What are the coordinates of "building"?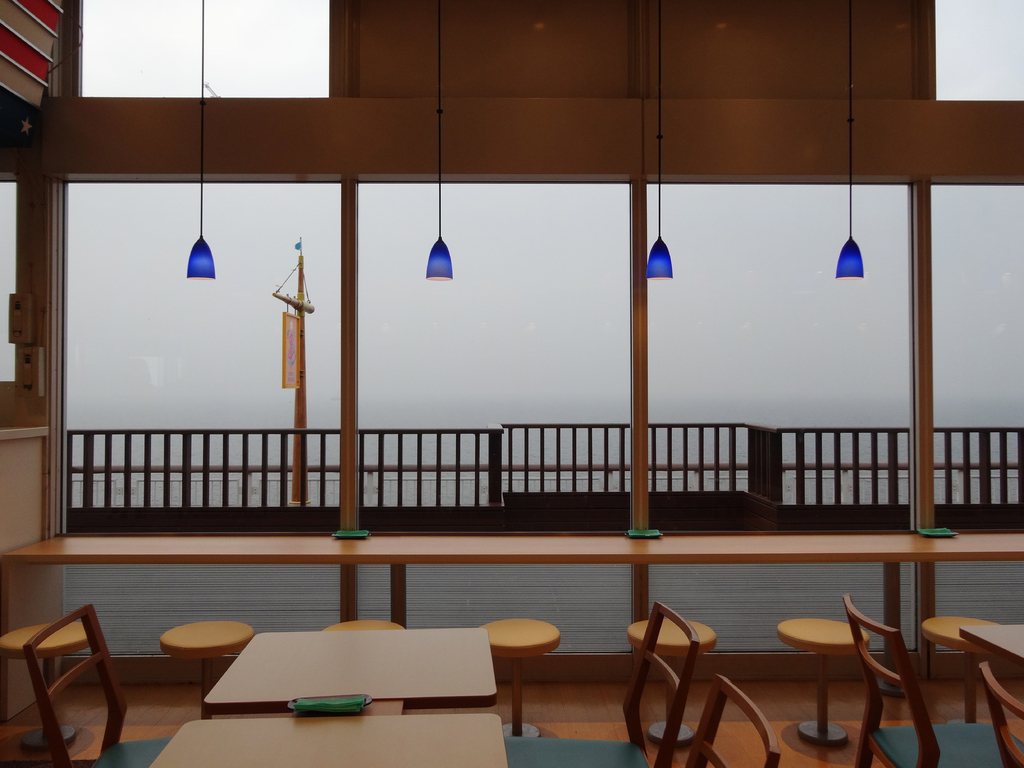
{"left": 0, "top": 0, "right": 1023, "bottom": 767}.
